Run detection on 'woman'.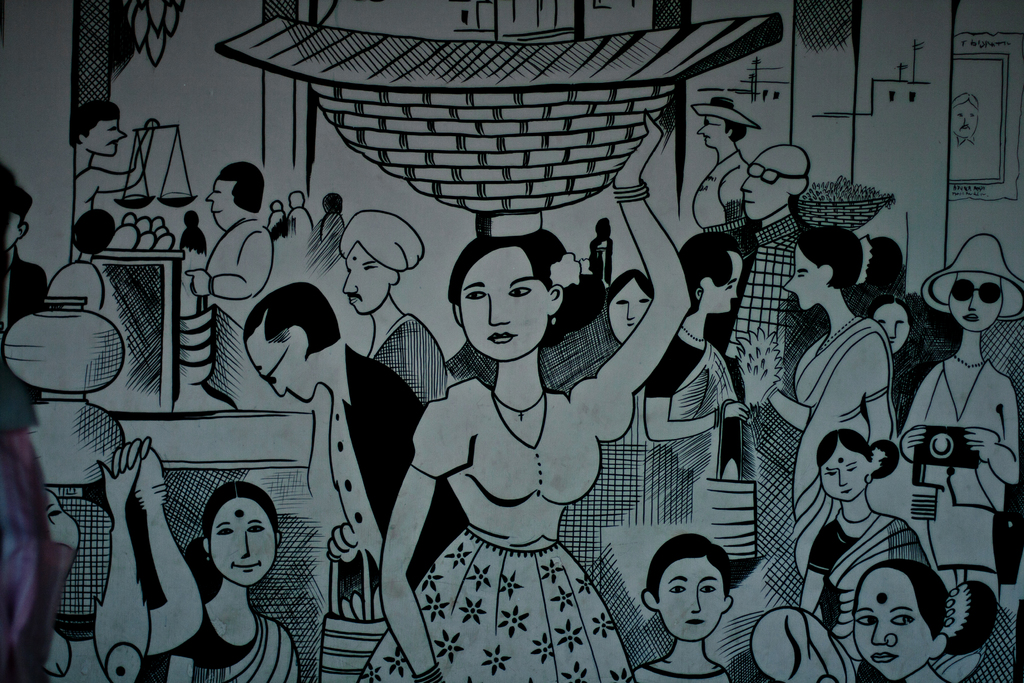
Result: (804,431,935,662).
